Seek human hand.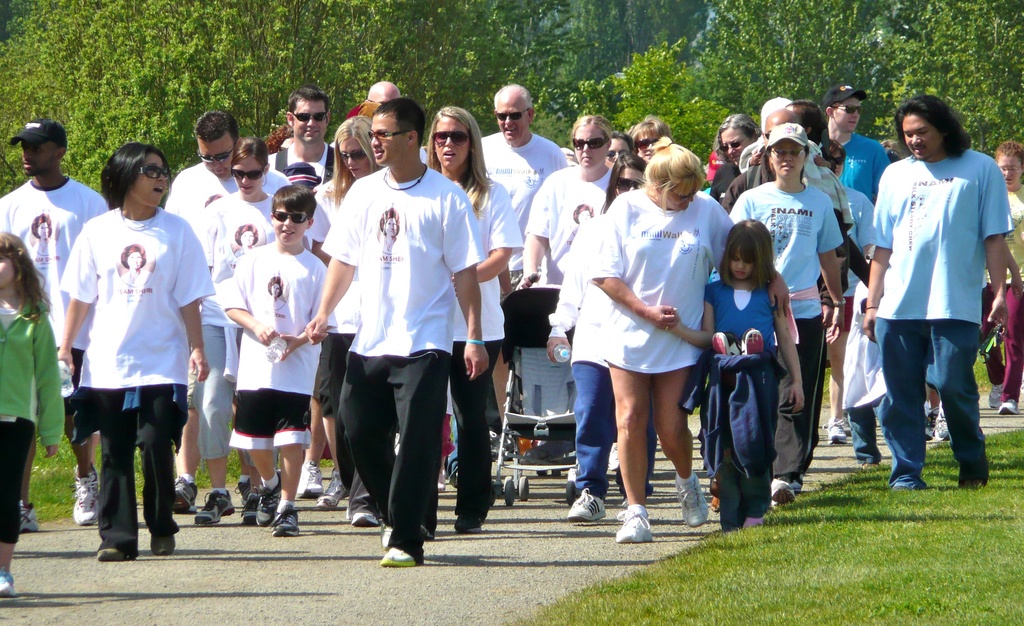
{"left": 278, "top": 330, "right": 303, "bottom": 358}.
